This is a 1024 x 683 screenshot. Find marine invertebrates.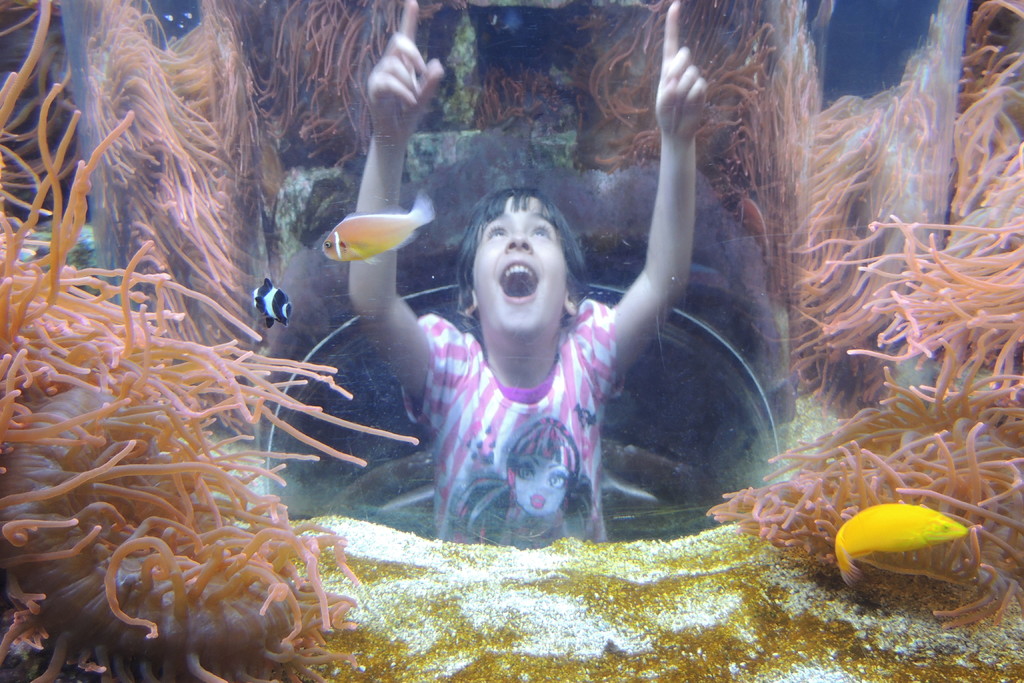
Bounding box: detection(954, 203, 1023, 388).
